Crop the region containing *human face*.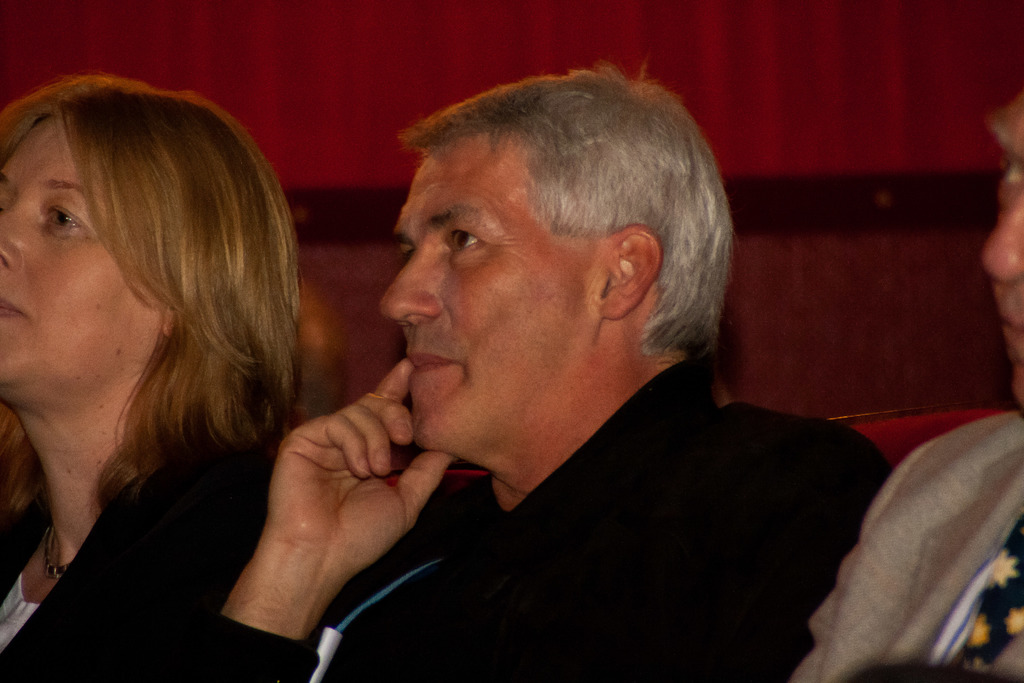
Crop region: bbox=(984, 83, 1023, 407).
